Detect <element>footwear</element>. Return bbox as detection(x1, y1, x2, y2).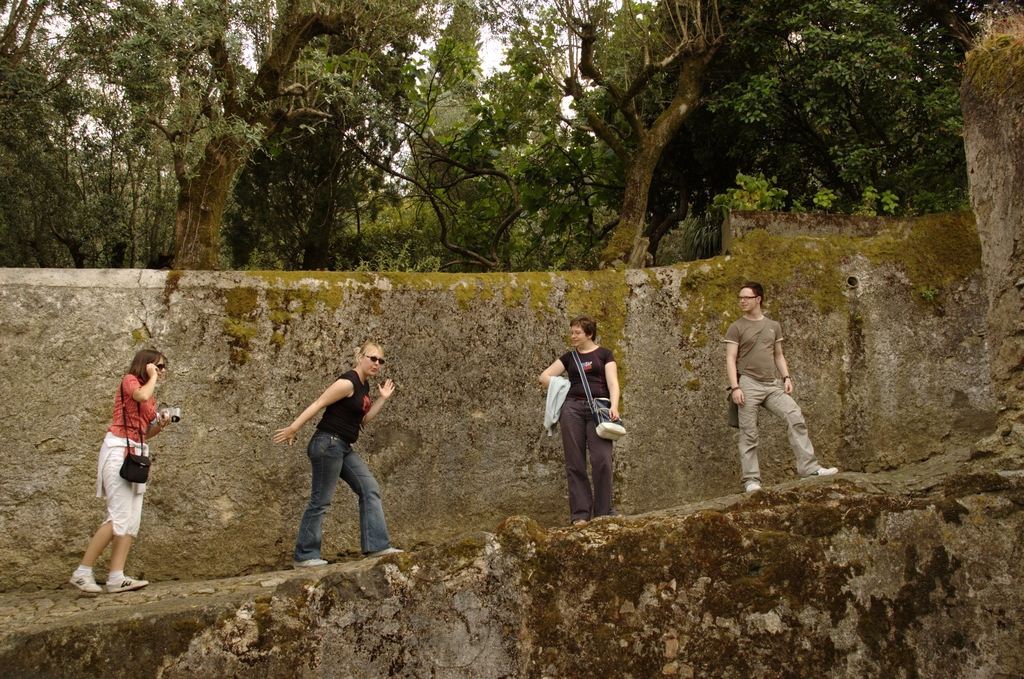
detection(70, 567, 102, 594).
